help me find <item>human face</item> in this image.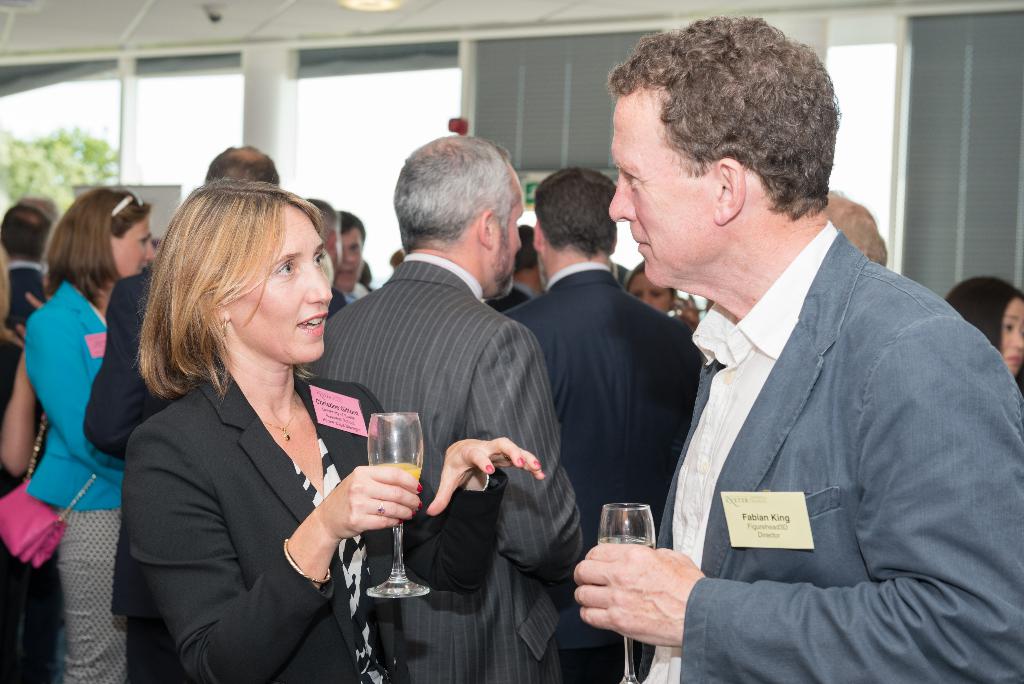
Found it: <bbox>634, 275, 674, 314</bbox>.
